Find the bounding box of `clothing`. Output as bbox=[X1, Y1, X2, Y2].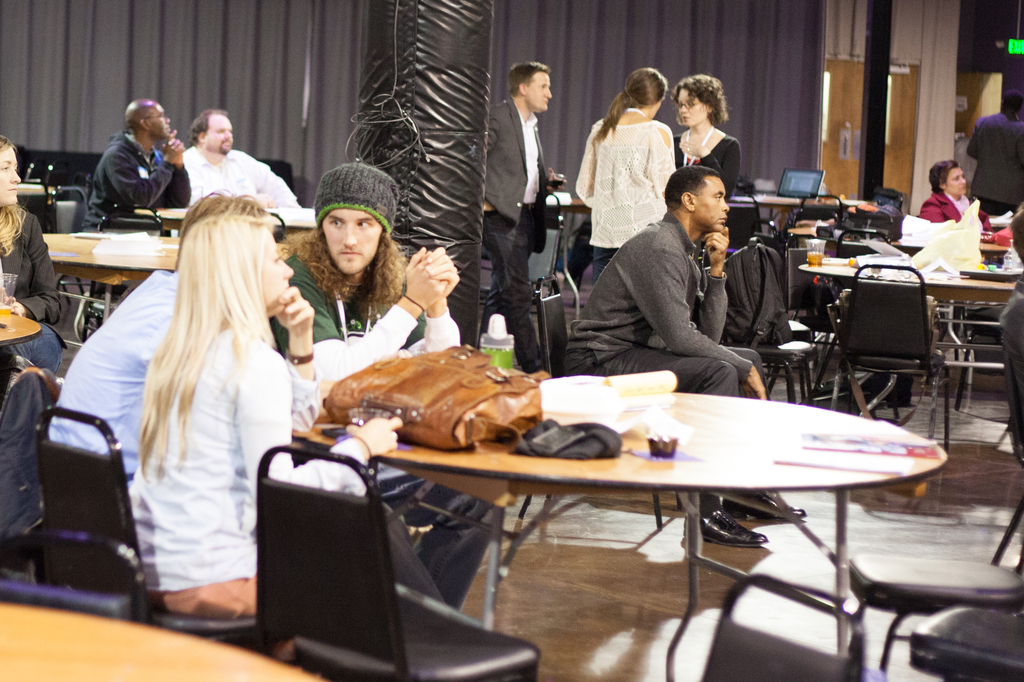
bbox=[77, 125, 193, 231].
